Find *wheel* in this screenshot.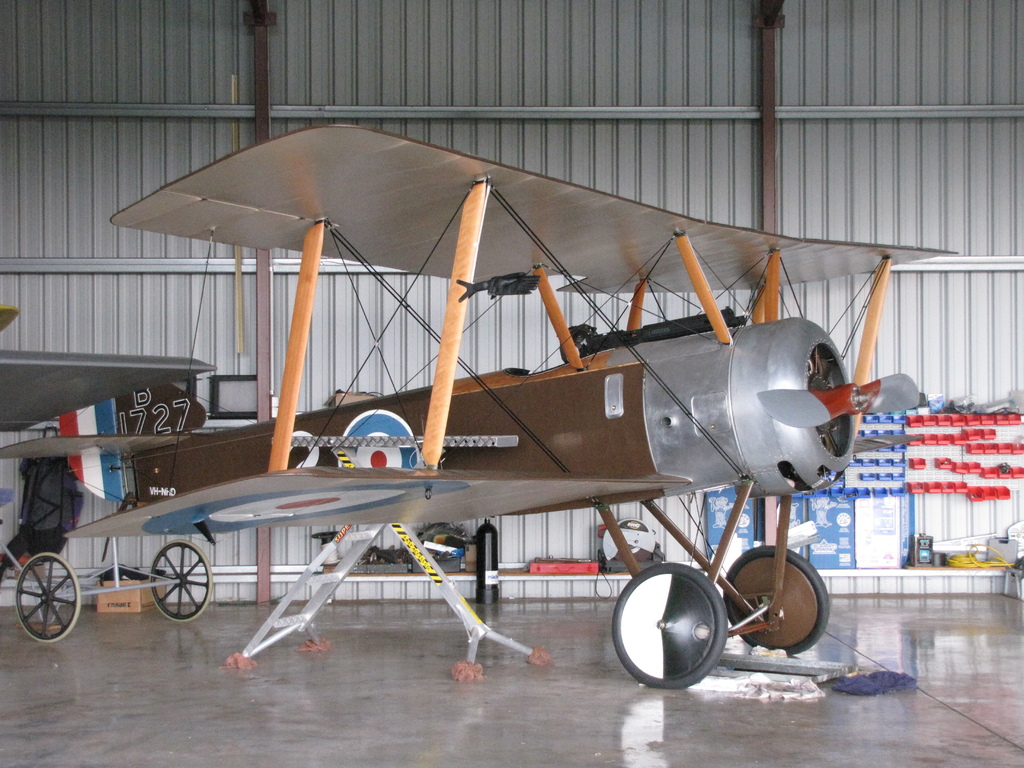
The bounding box for *wheel* is region(718, 541, 832, 657).
